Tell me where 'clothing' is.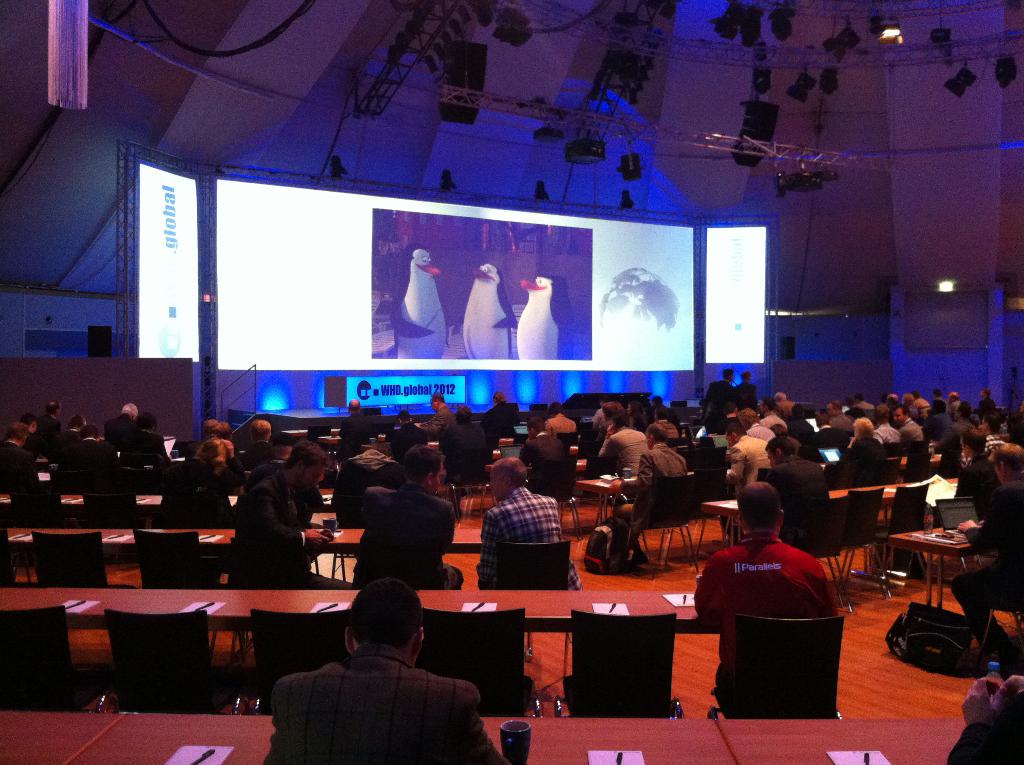
'clothing' is at box=[810, 423, 851, 447].
